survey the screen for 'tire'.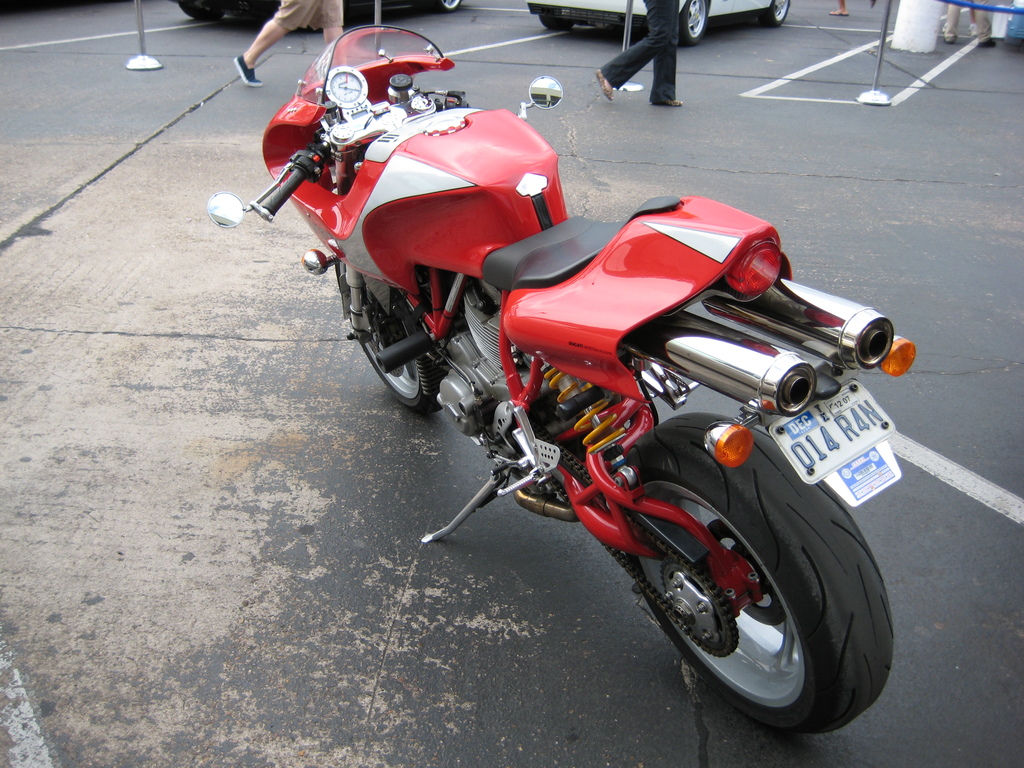
Survey found: x1=764, y1=0, x2=790, y2=26.
